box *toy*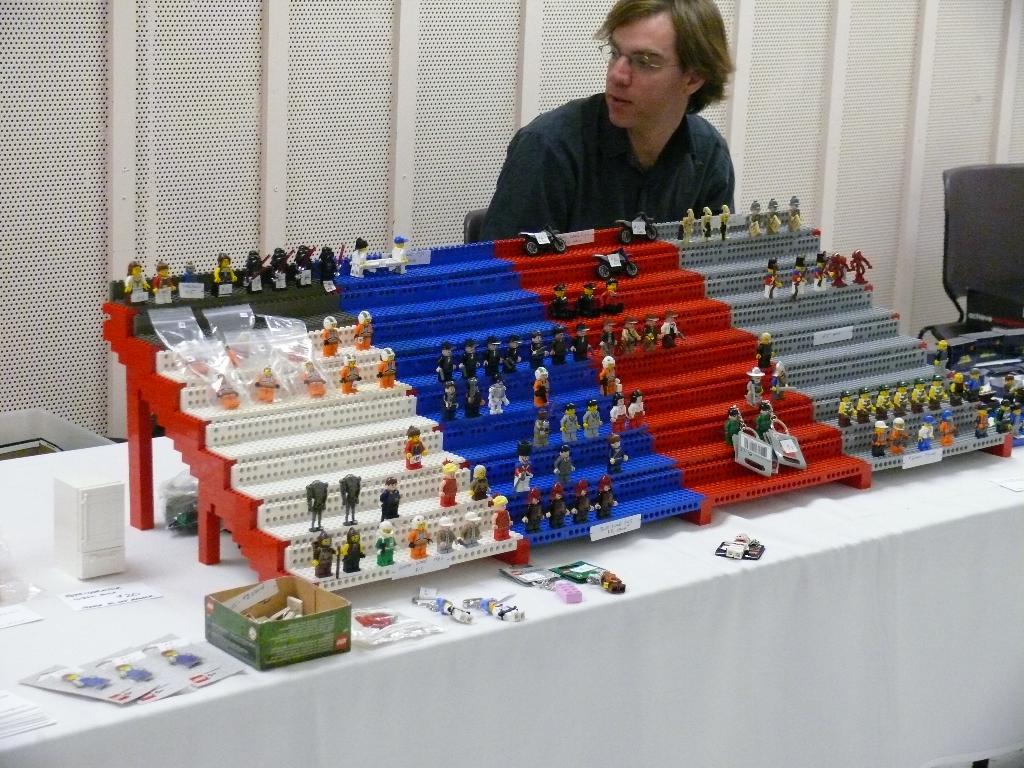
x1=767 y1=193 x2=779 y2=239
